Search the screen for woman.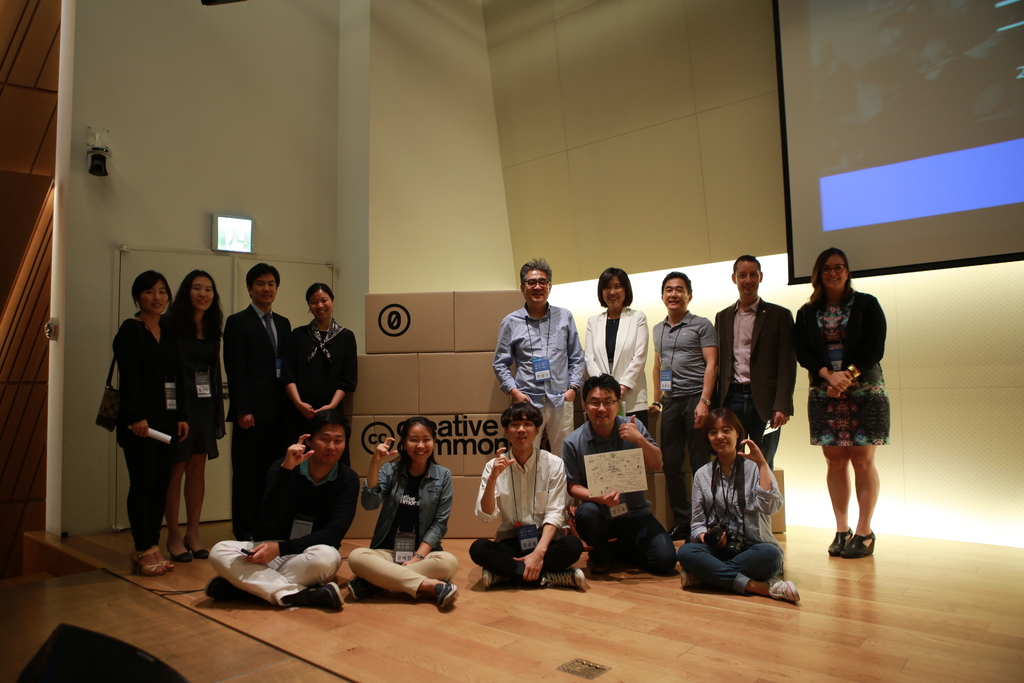
Found at {"x1": 284, "y1": 281, "x2": 358, "y2": 468}.
